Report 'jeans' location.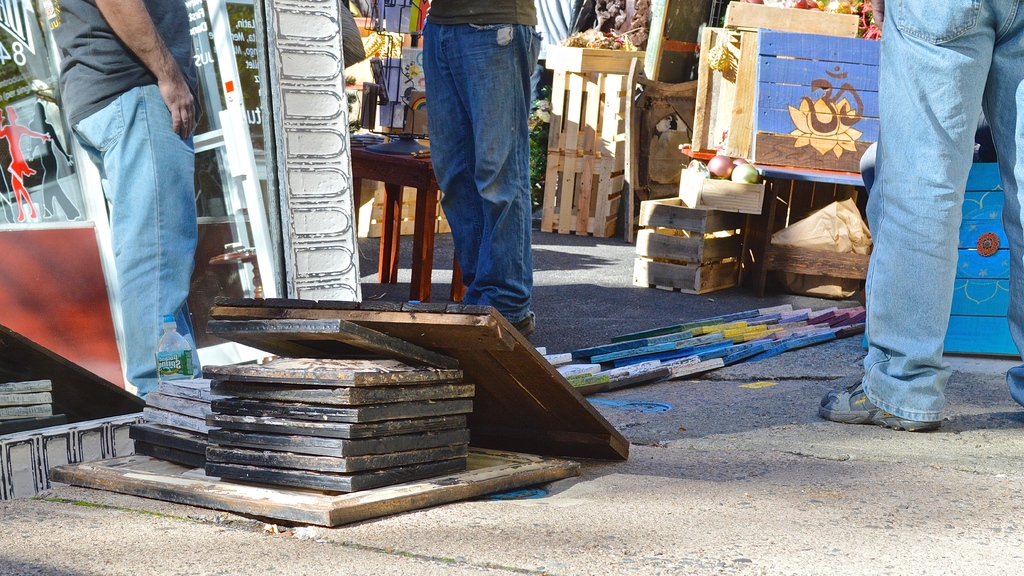
Report: l=72, t=83, r=188, b=400.
